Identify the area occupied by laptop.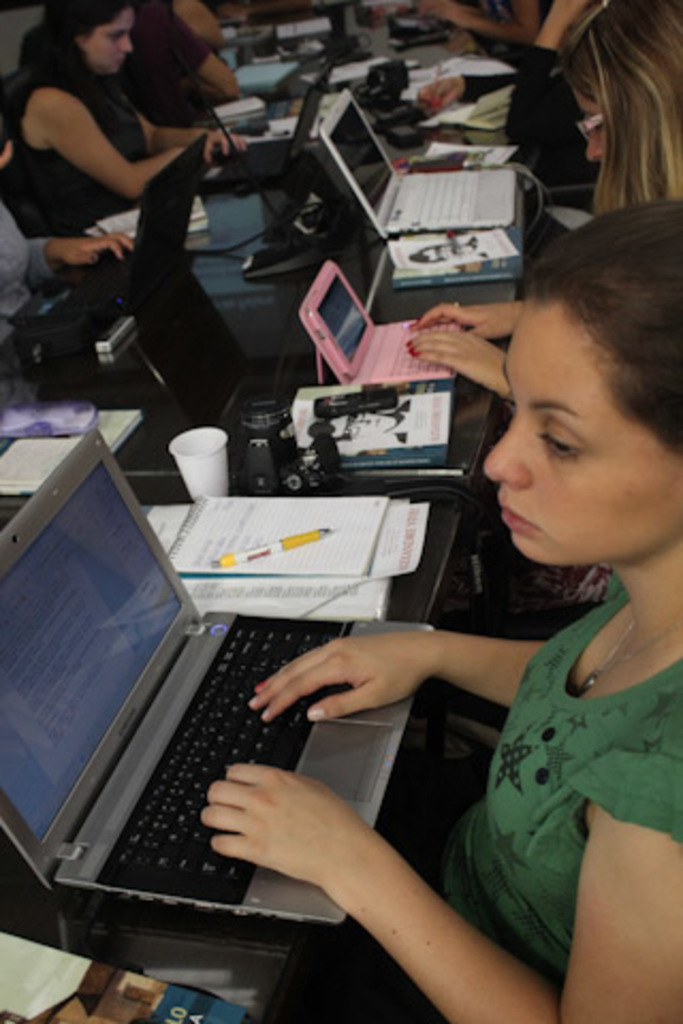
Area: <box>196,60,329,181</box>.
